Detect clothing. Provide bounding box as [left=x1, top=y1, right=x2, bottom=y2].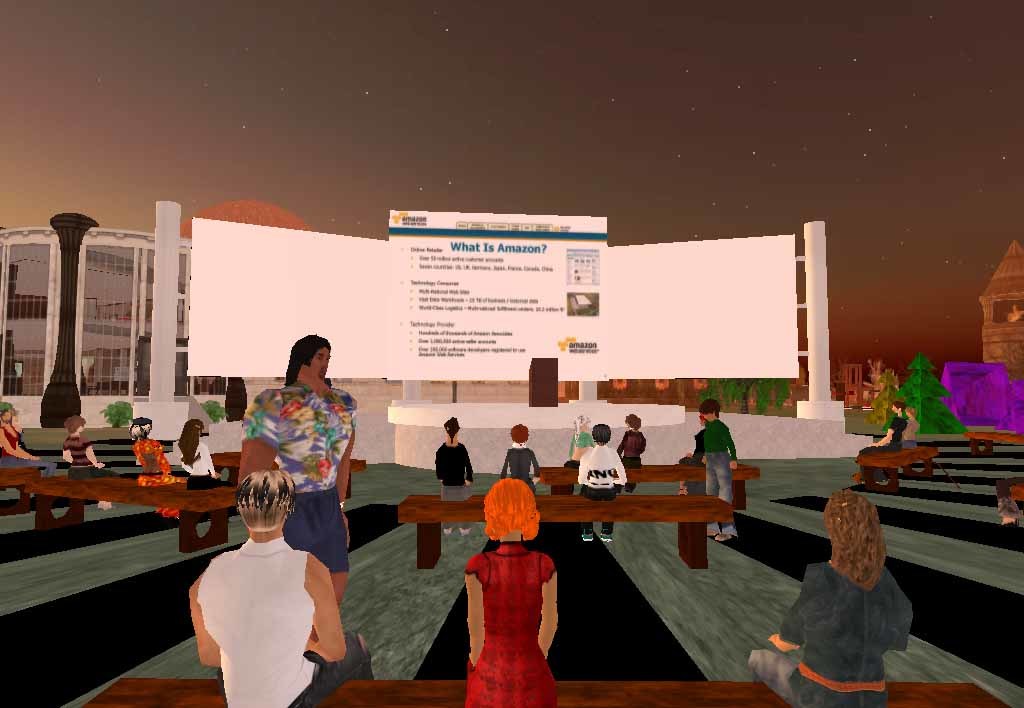
[left=247, top=383, right=361, bottom=572].
